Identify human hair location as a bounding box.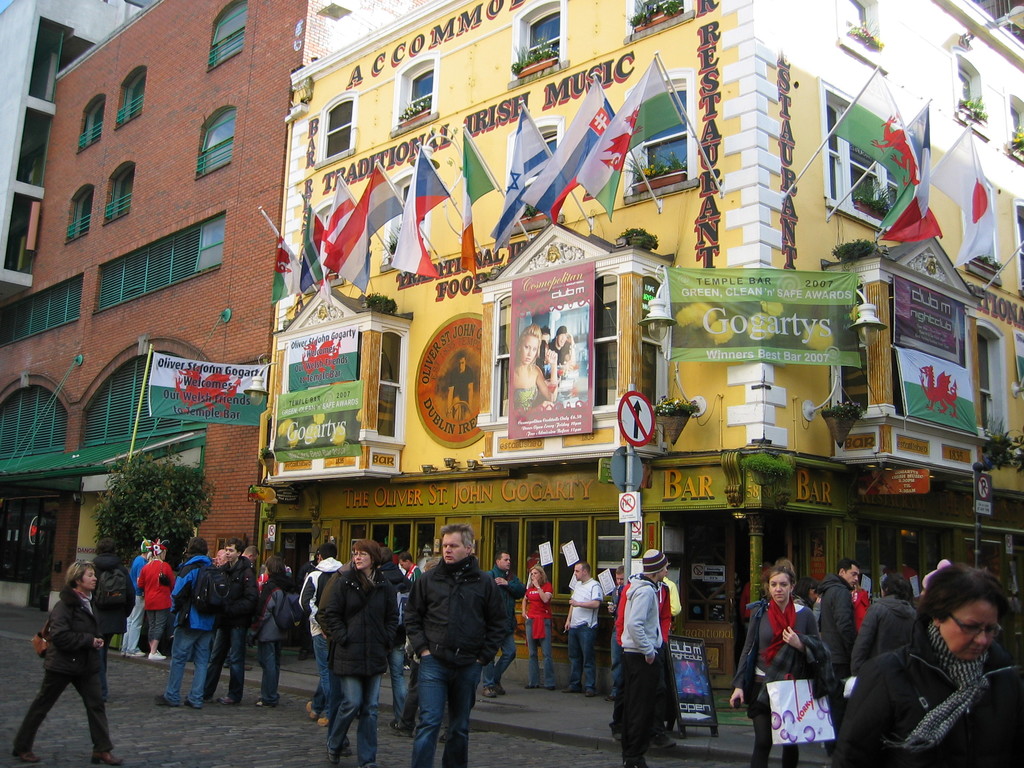
crop(92, 537, 115, 556).
